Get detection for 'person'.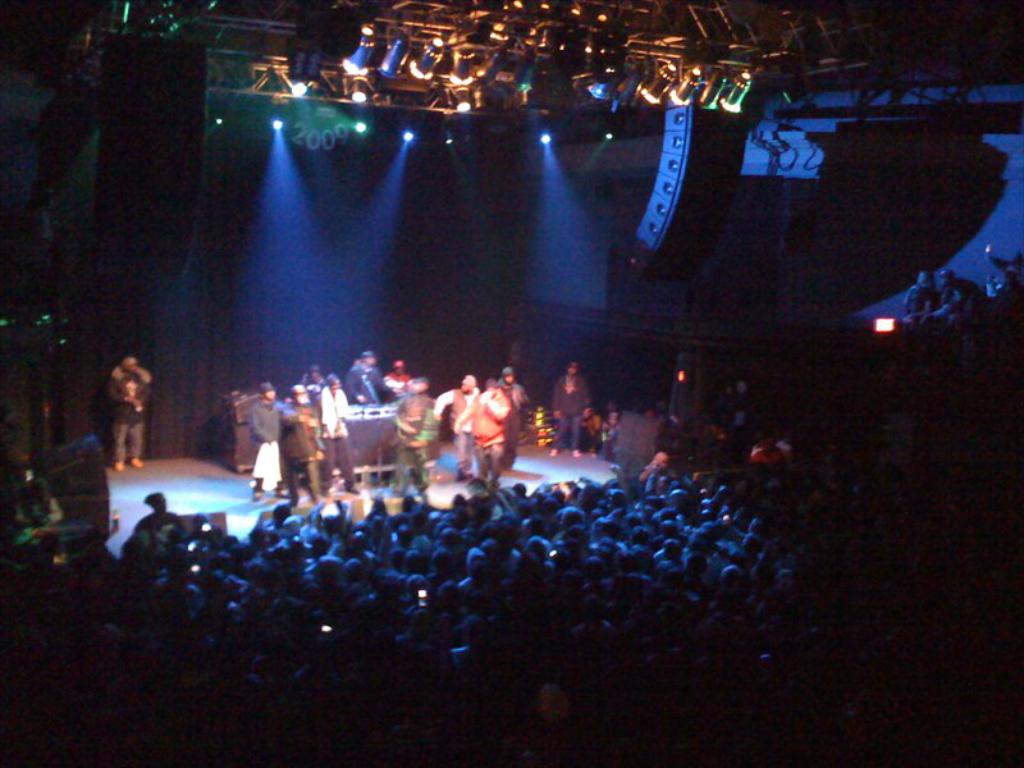
Detection: Rect(393, 370, 434, 503).
